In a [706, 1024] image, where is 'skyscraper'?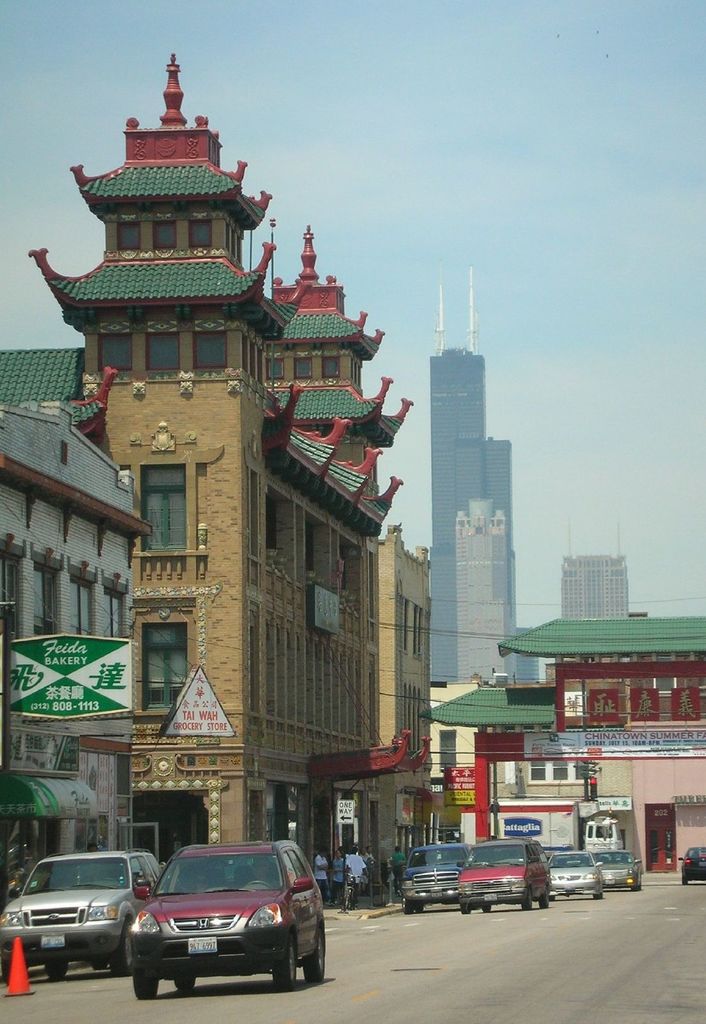
(left=422, top=253, right=522, bottom=701).
